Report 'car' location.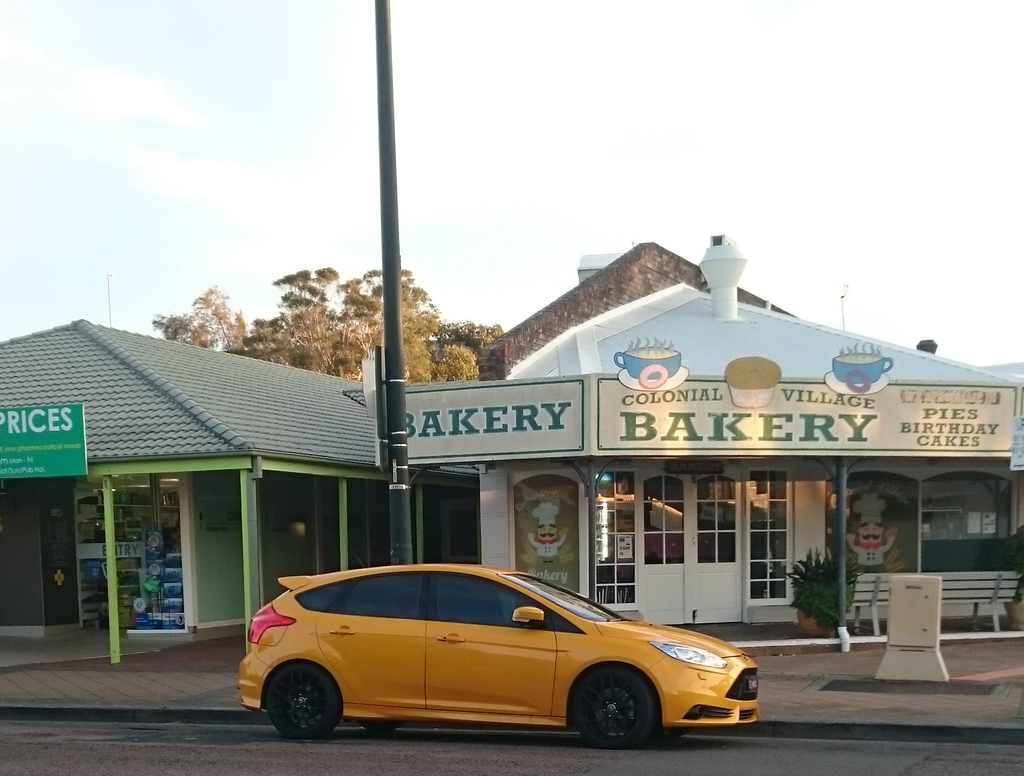
Report: (236, 562, 759, 738).
